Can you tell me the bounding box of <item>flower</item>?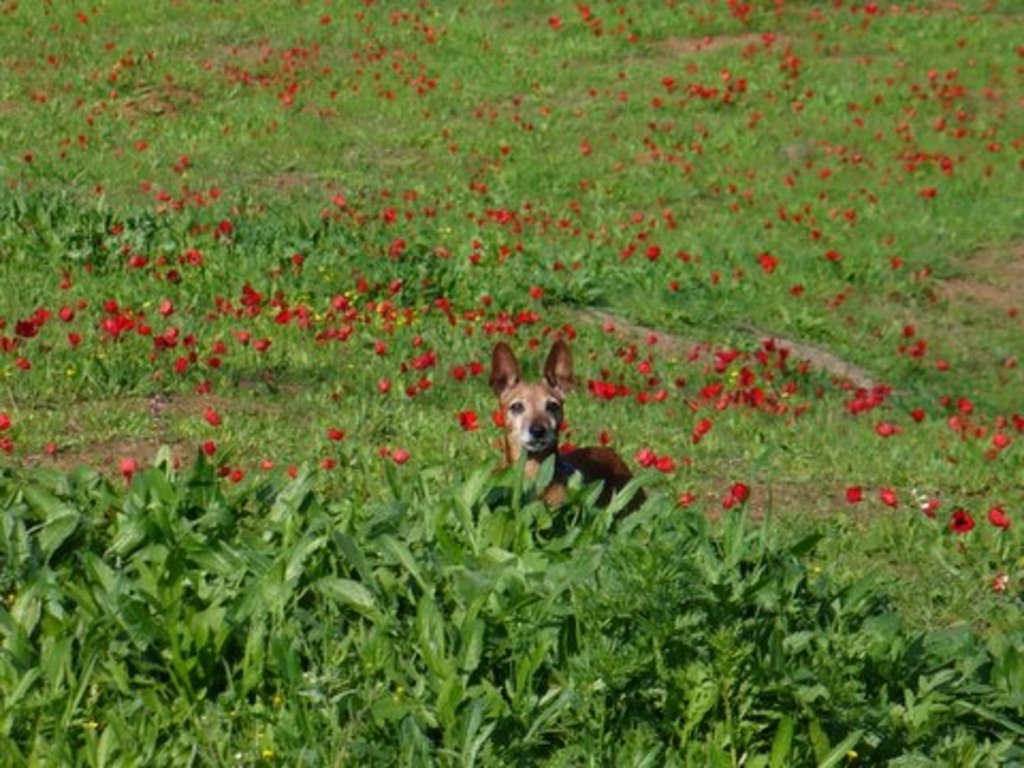
(222,465,247,486).
